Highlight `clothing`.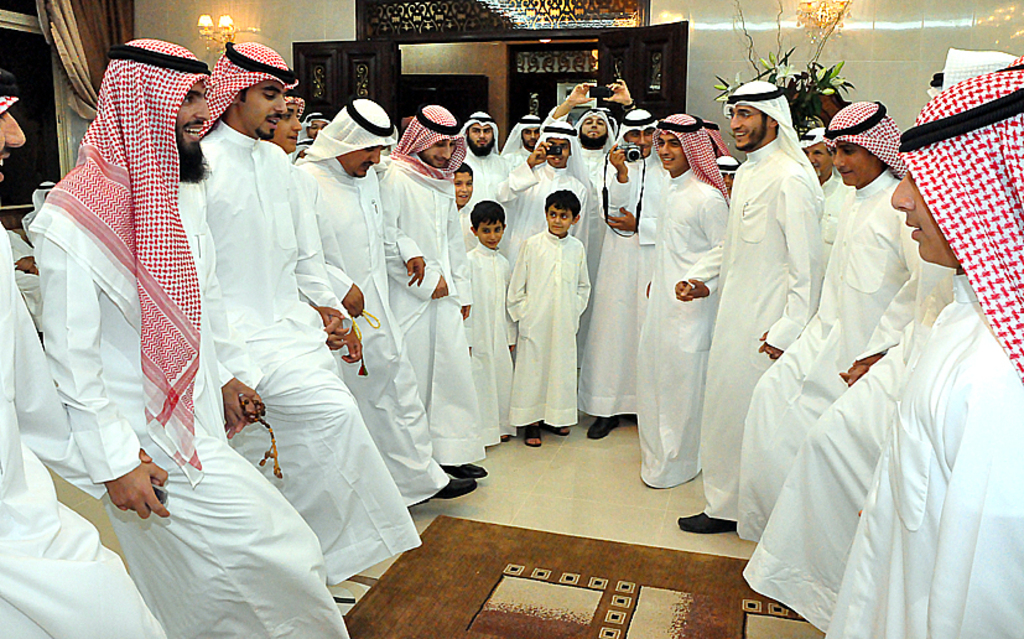
Highlighted region: [0, 224, 170, 638].
